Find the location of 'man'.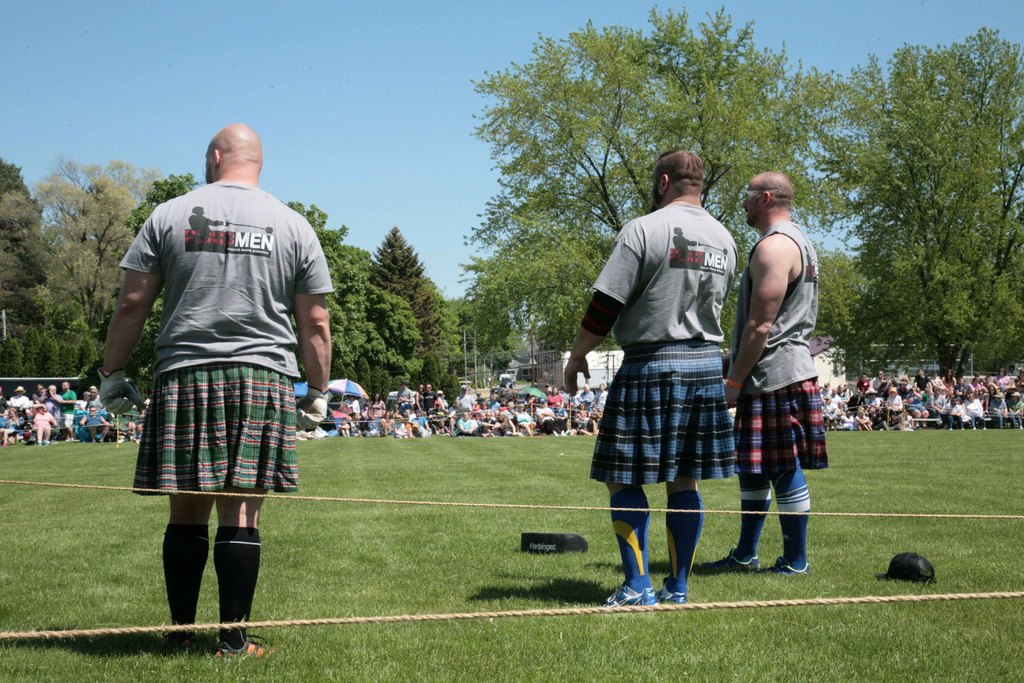
Location: x1=866 y1=370 x2=881 y2=388.
